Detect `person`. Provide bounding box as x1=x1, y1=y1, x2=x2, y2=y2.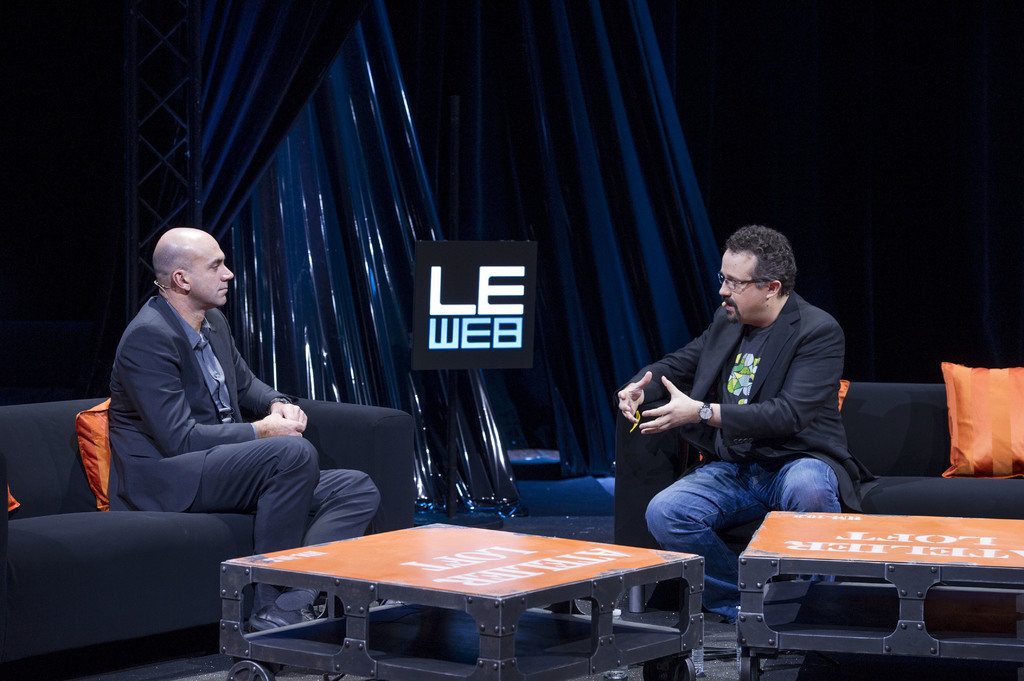
x1=106, y1=225, x2=385, y2=641.
